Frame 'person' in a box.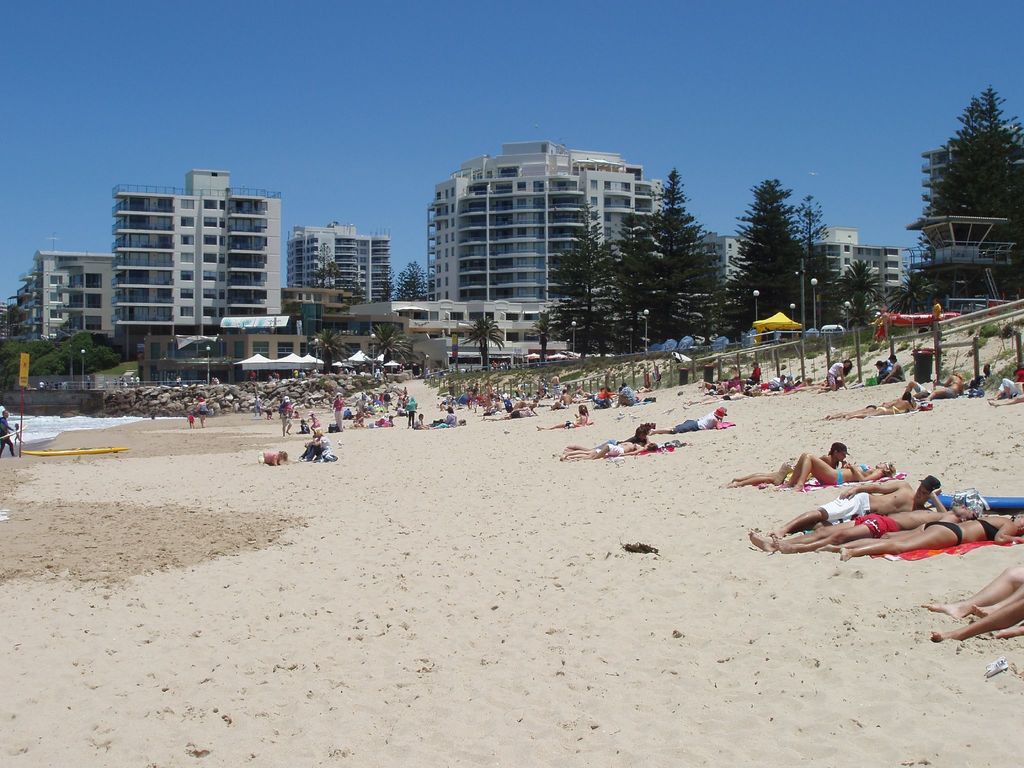
<region>276, 396, 294, 436</region>.
